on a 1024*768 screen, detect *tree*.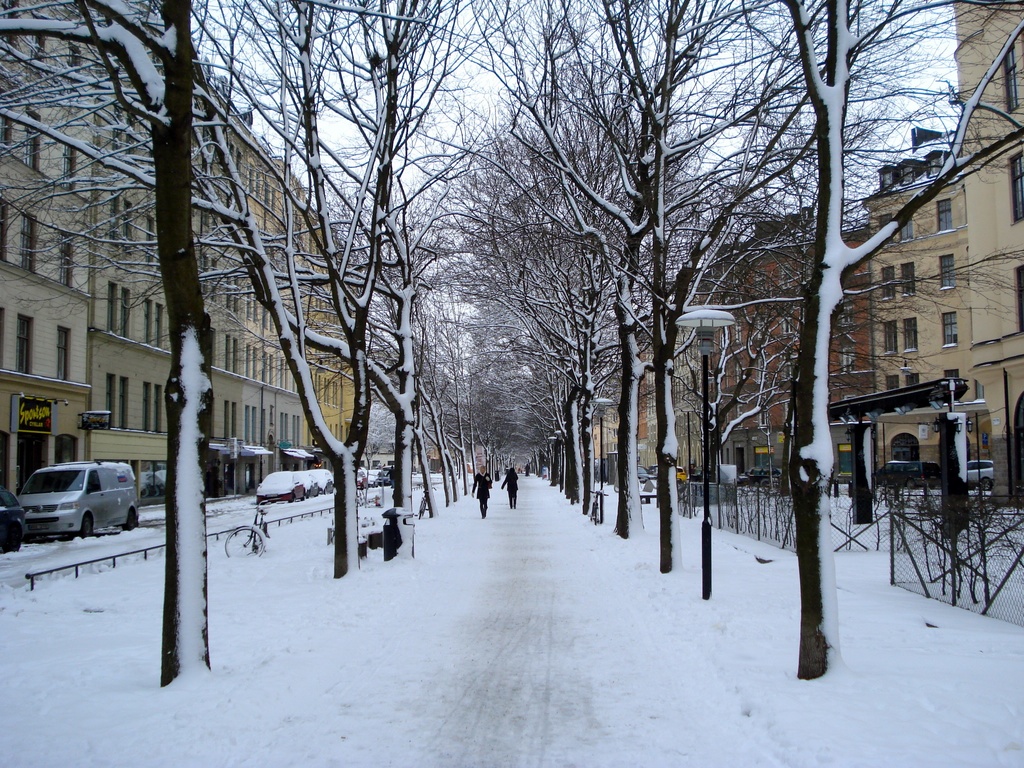
x1=1 y1=0 x2=563 y2=712.
